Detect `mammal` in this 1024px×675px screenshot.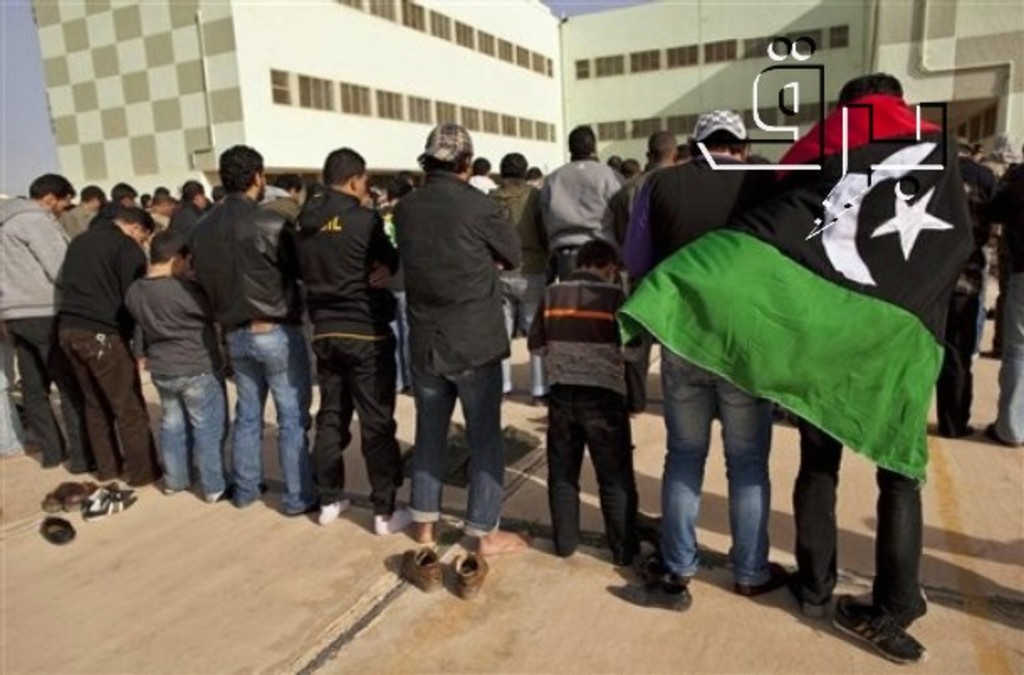
Detection: [381, 136, 520, 564].
